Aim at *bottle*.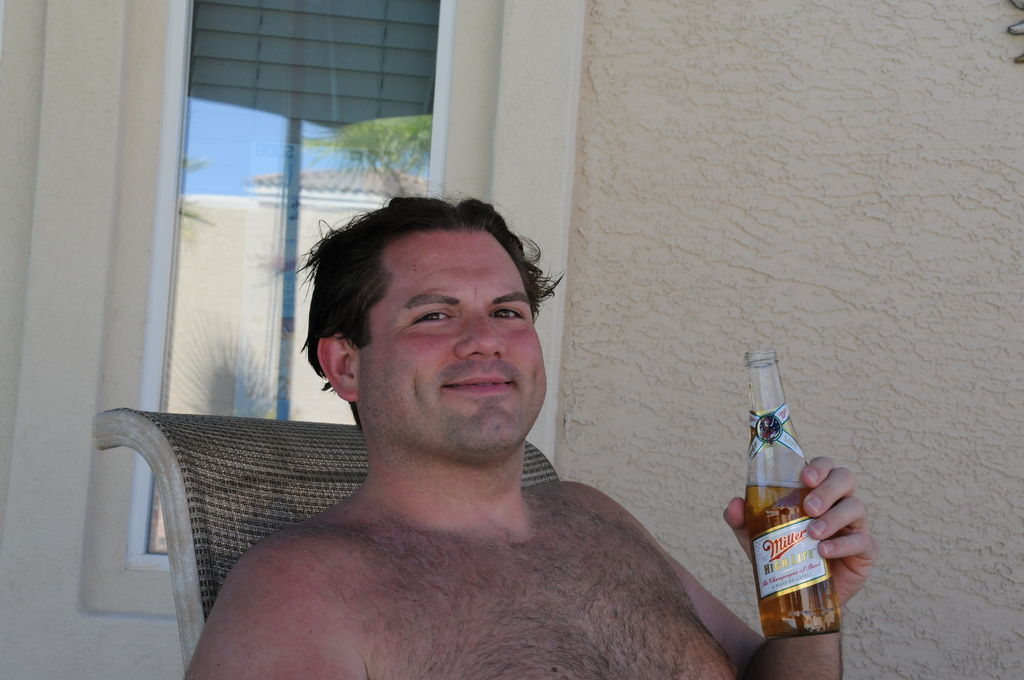
Aimed at locate(737, 352, 856, 635).
